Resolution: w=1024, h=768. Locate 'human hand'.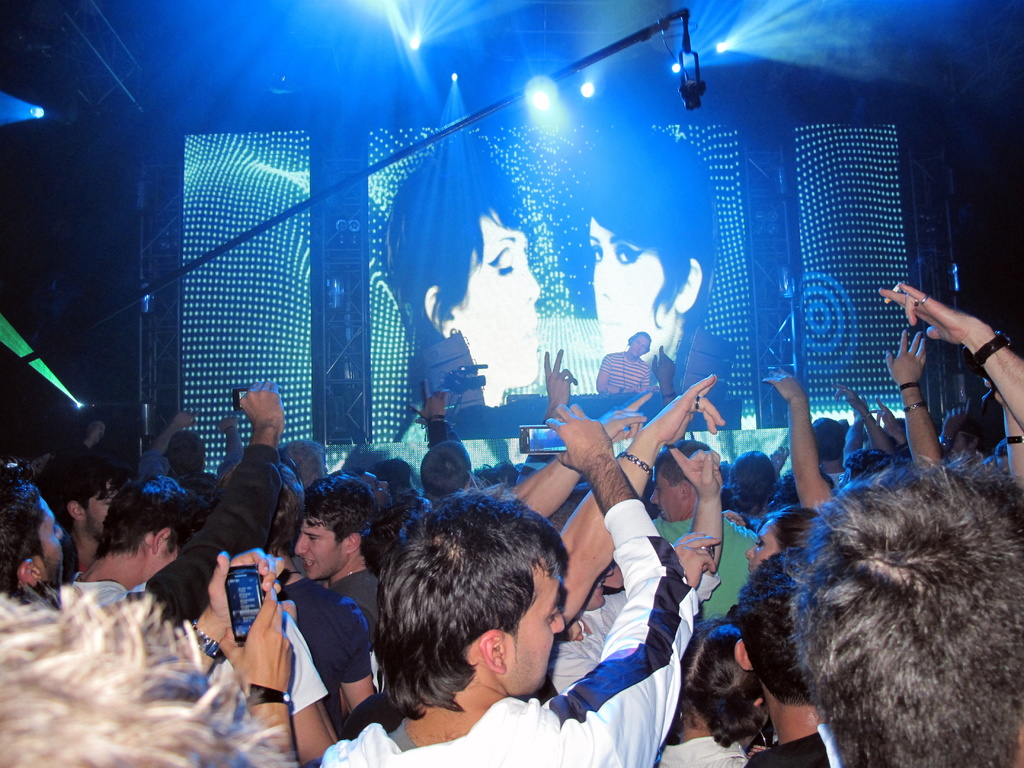
(648, 344, 677, 388).
